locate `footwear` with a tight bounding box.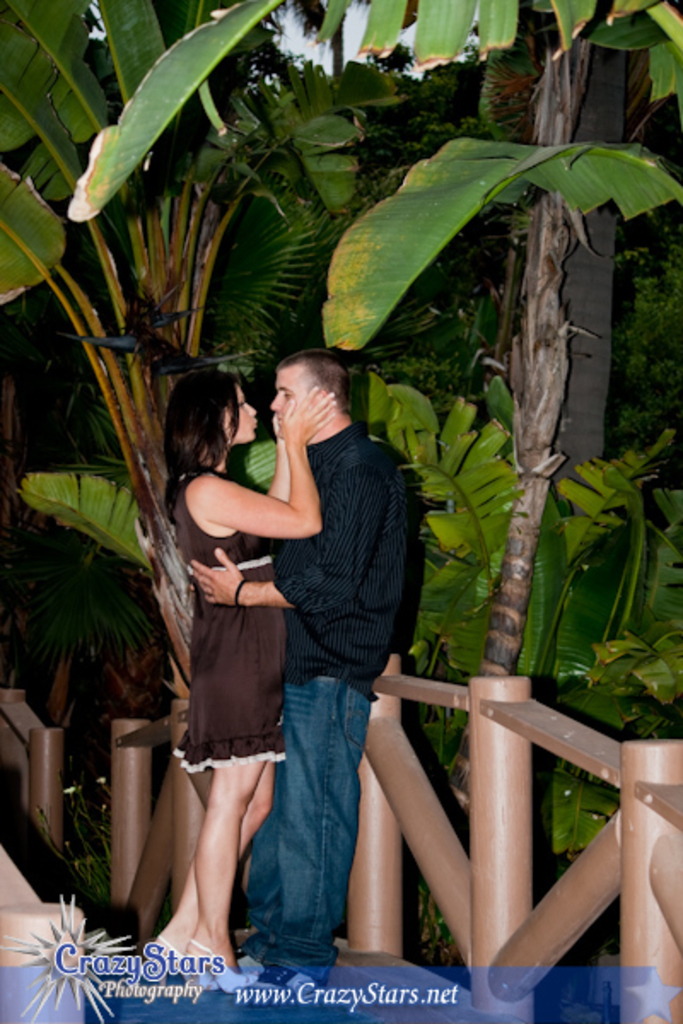
181, 937, 260, 993.
